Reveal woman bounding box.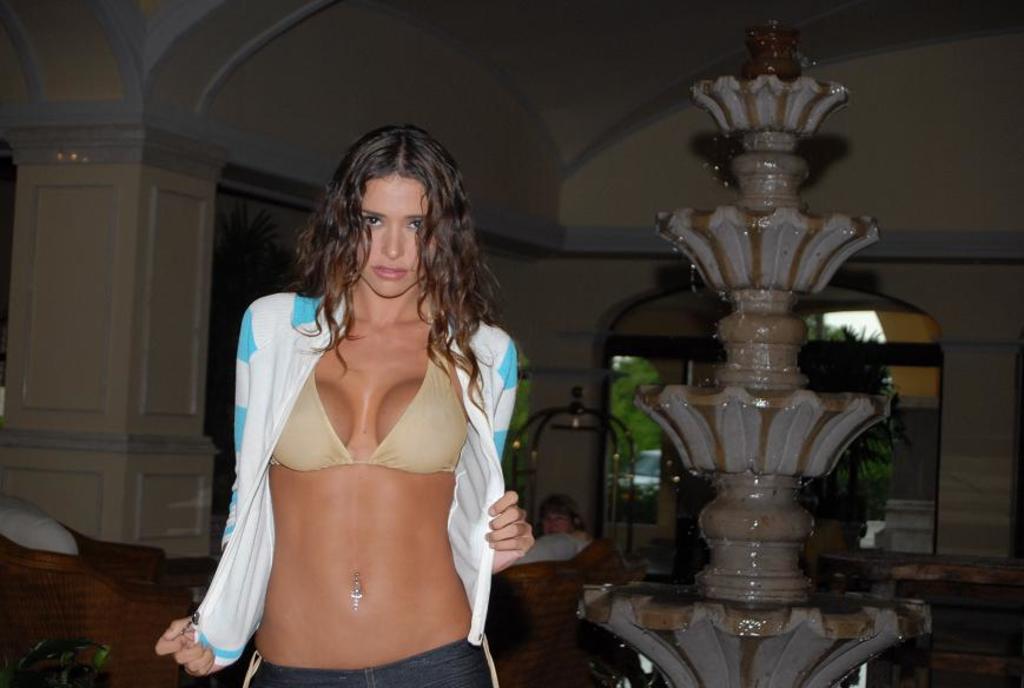
Revealed: Rect(177, 112, 535, 682).
